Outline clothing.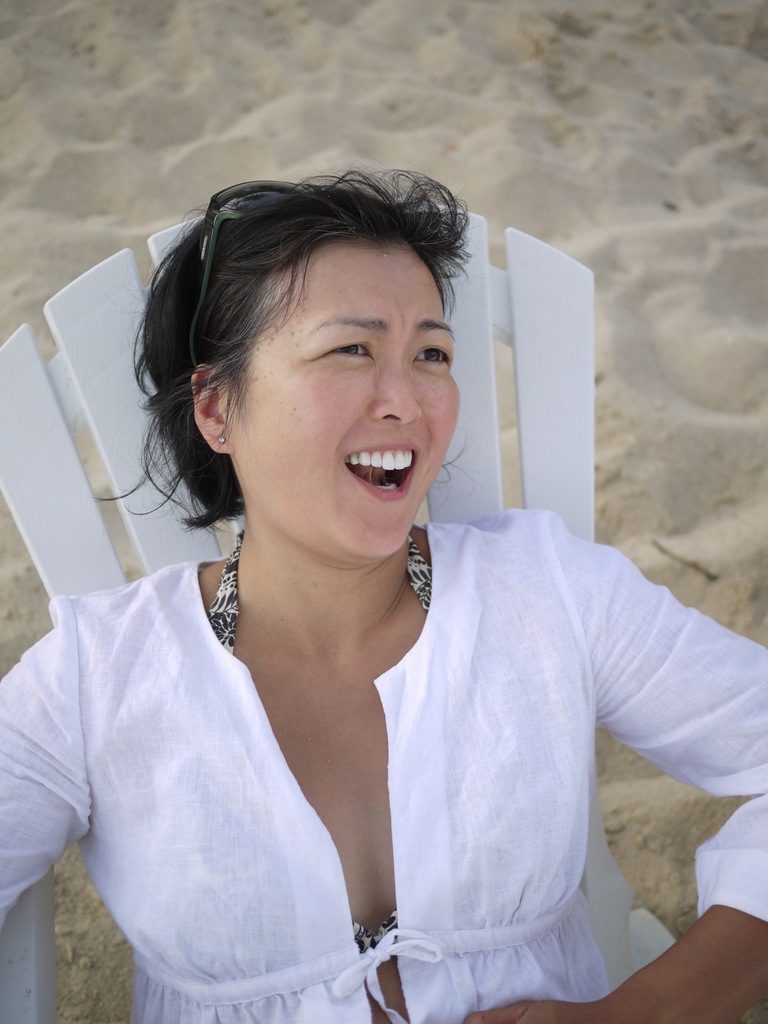
Outline: crop(0, 483, 767, 1015).
